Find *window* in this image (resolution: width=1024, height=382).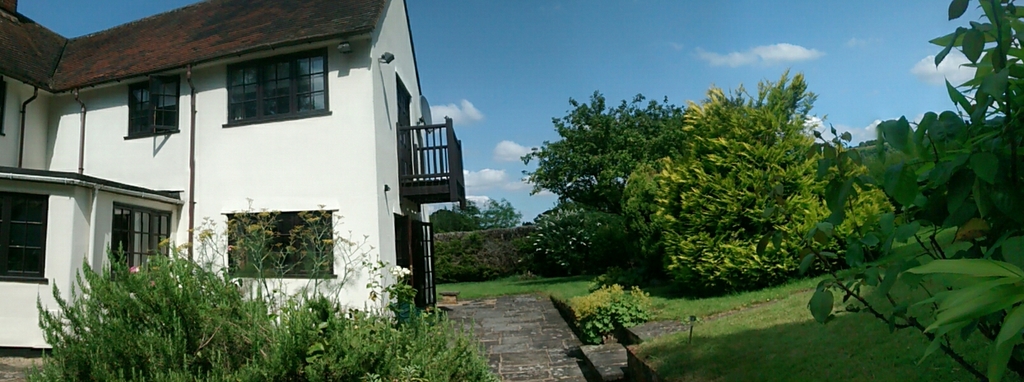
<box>229,49,335,128</box>.
